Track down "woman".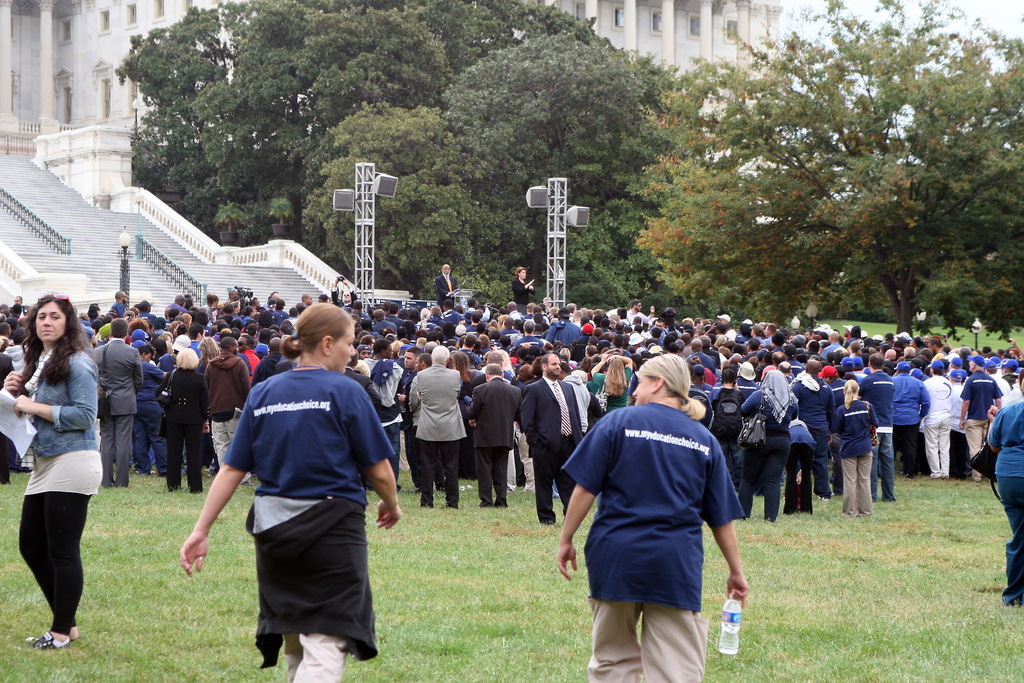
Tracked to (588,350,636,420).
